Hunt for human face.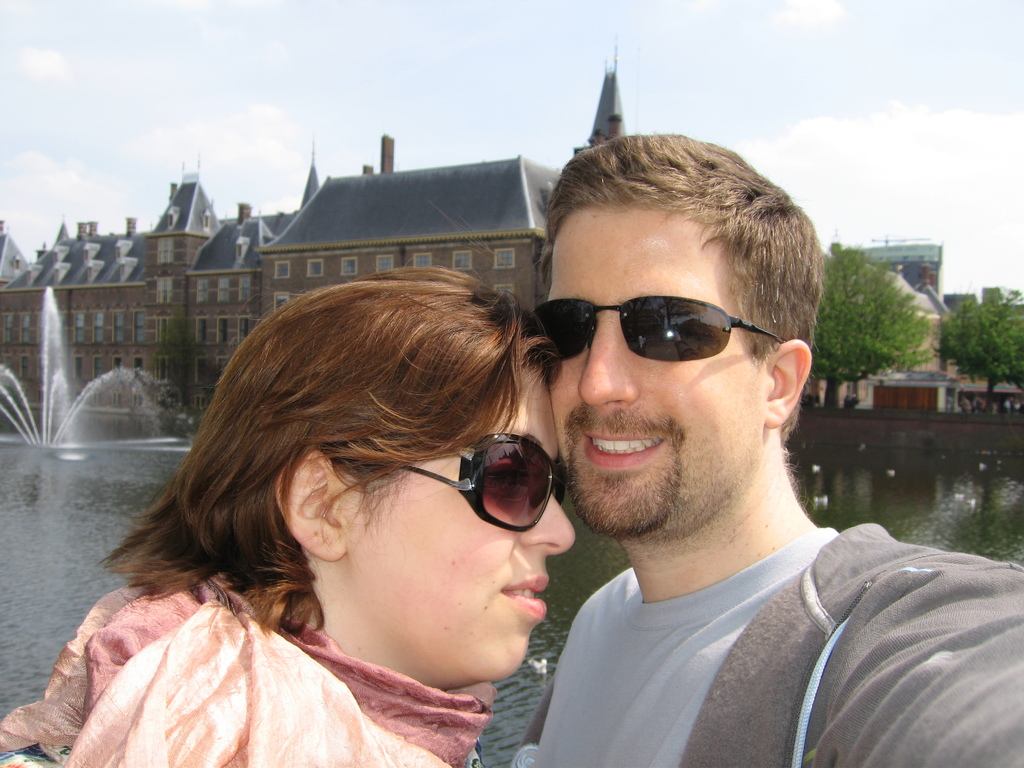
Hunted down at [x1=337, y1=339, x2=579, y2=682].
